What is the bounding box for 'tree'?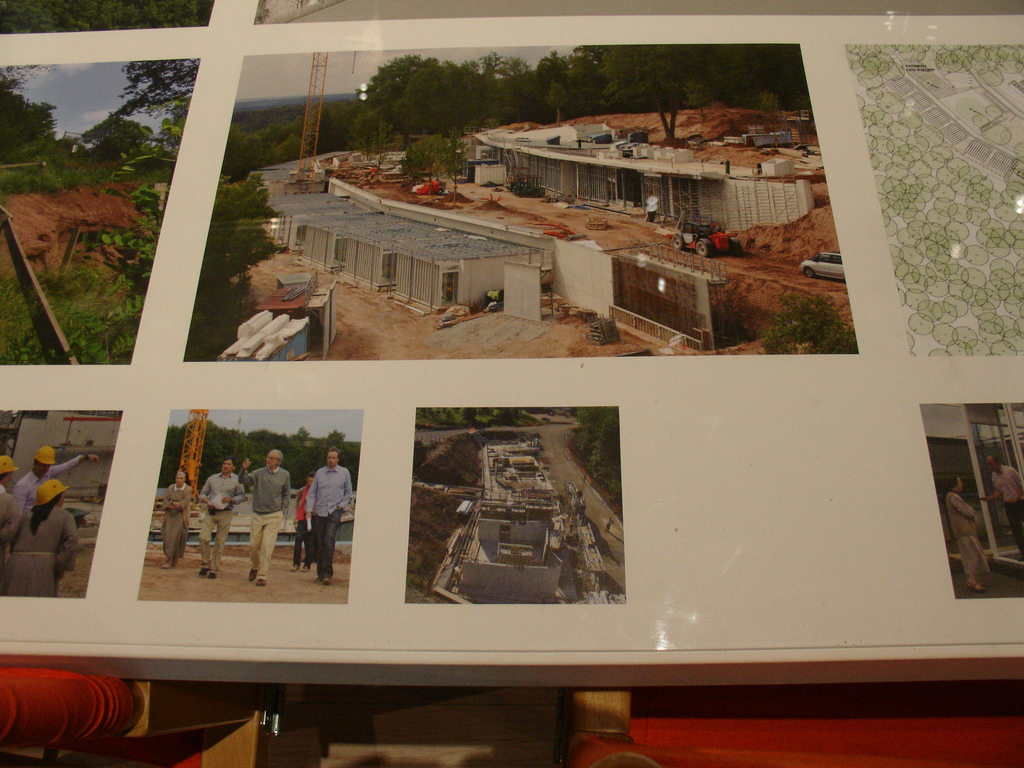
{"left": 0, "top": 53, "right": 201, "bottom": 376}.
